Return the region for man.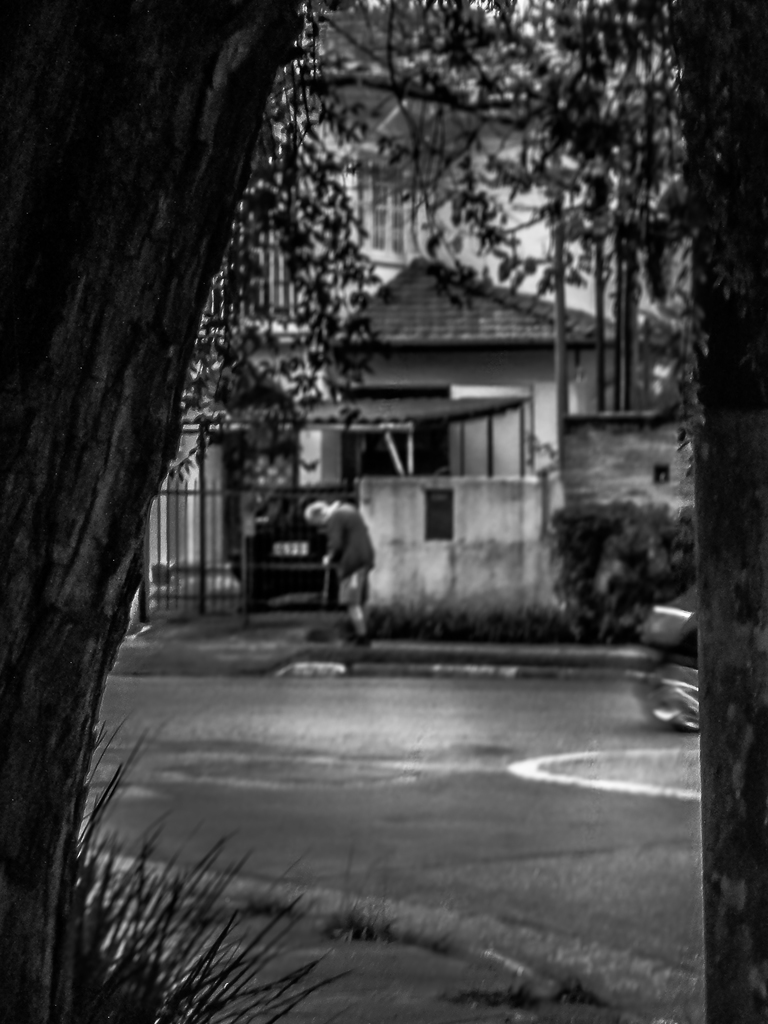
bbox=(298, 497, 381, 625).
